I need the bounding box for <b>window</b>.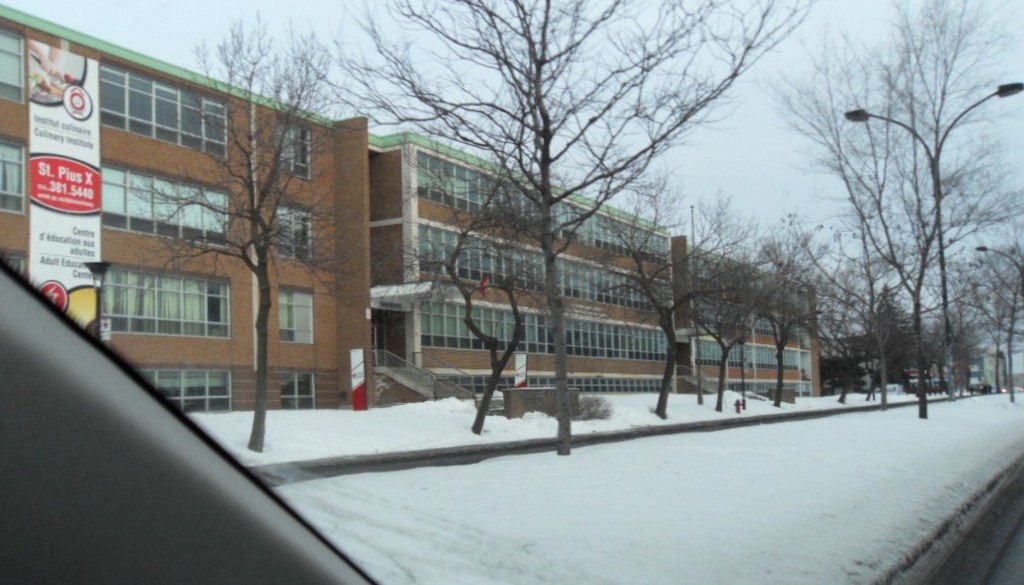
Here it is: {"left": 269, "top": 204, "right": 312, "bottom": 266}.
